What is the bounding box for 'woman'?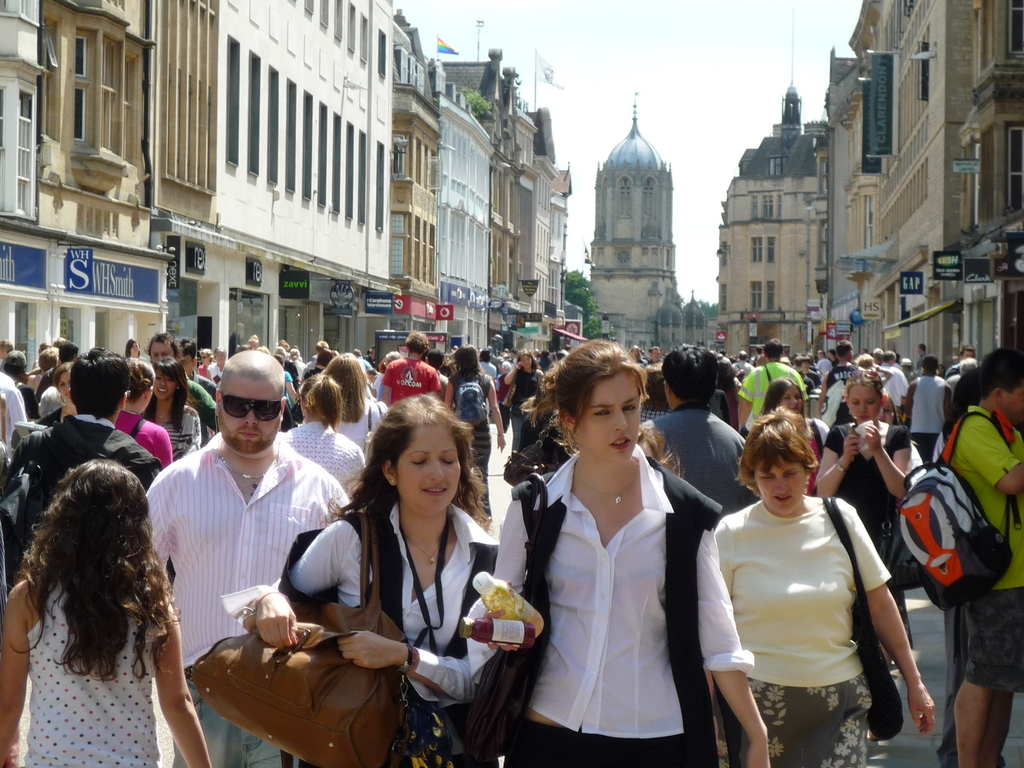
left=713, top=409, right=934, bottom=767.
